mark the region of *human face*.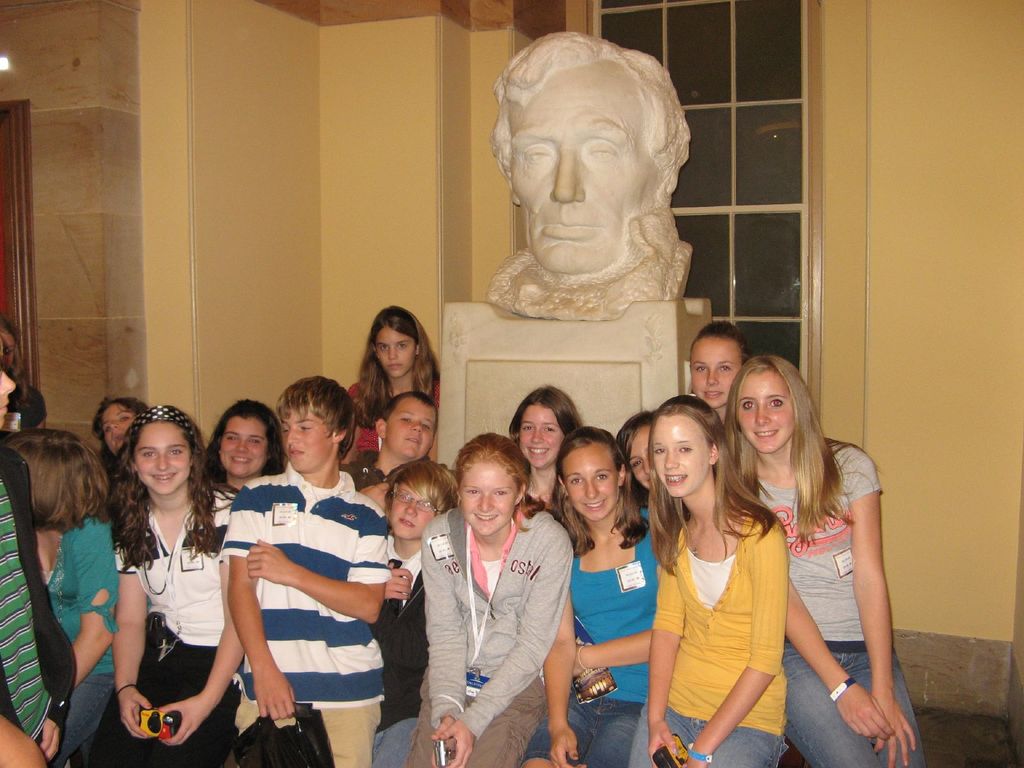
Region: region(454, 458, 517, 531).
